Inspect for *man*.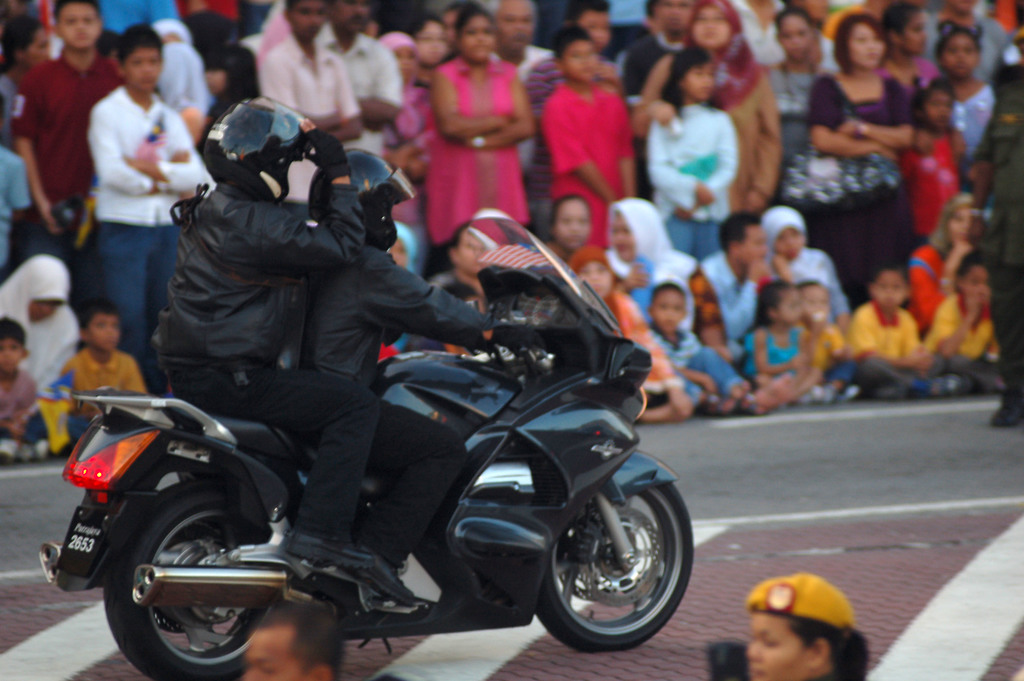
Inspection: 155, 98, 388, 577.
